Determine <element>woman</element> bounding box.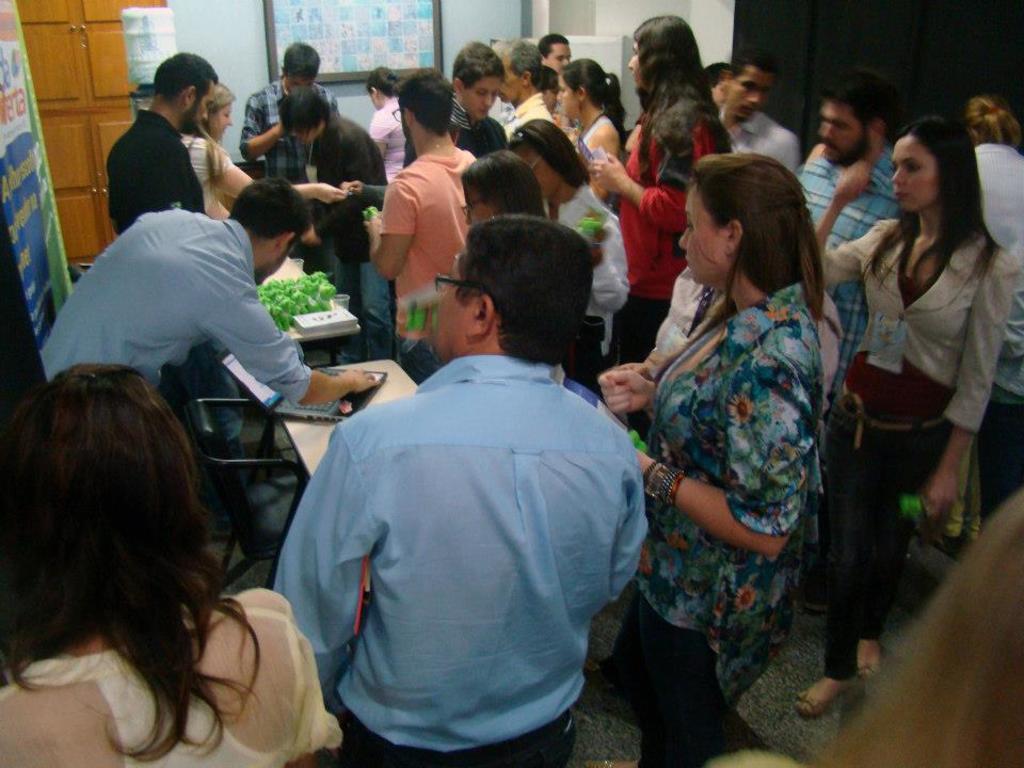
Determined: <box>452,147,550,233</box>.
